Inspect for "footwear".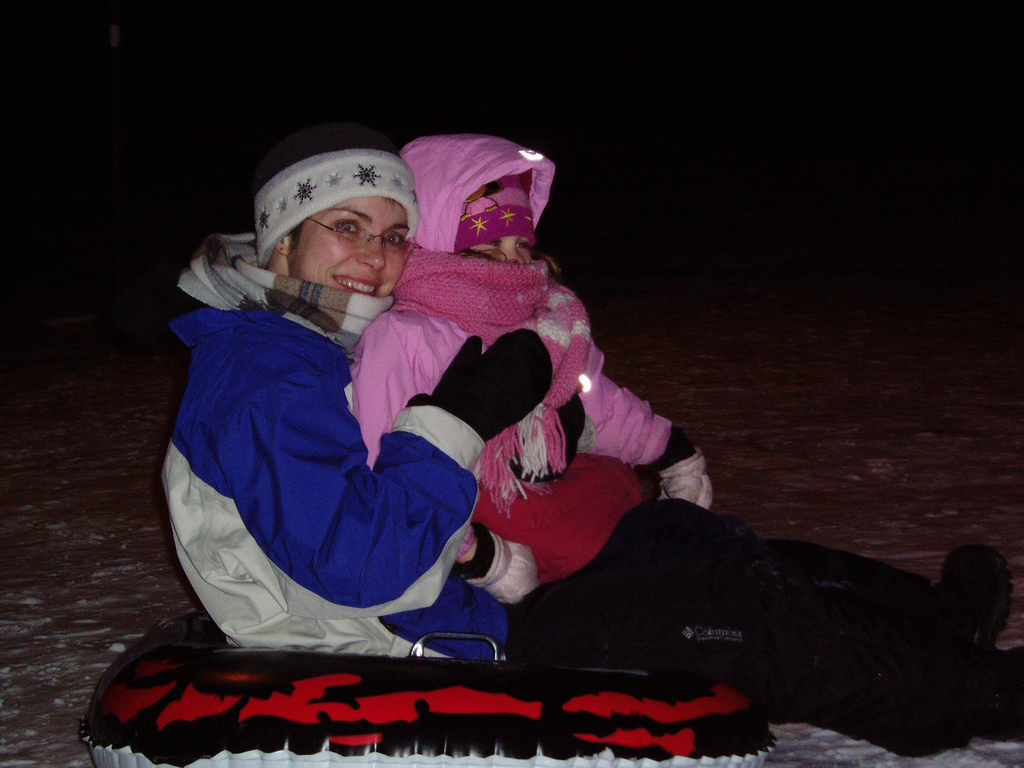
Inspection: {"x1": 655, "y1": 455, "x2": 711, "y2": 506}.
